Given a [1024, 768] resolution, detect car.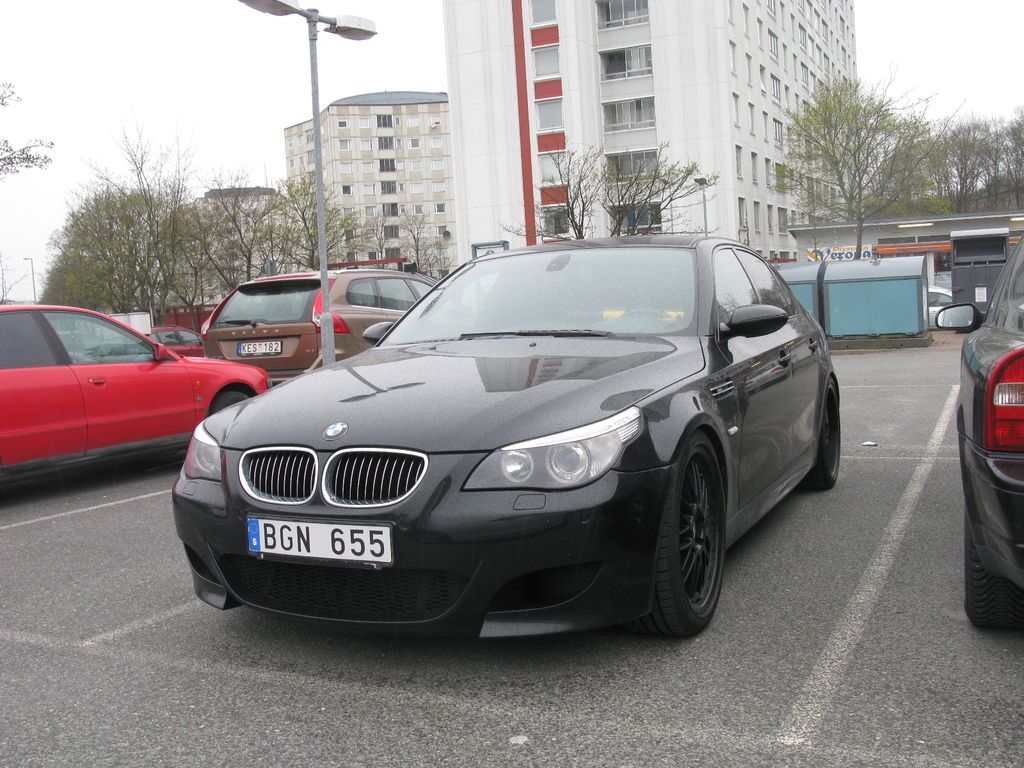
[927, 284, 950, 326].
